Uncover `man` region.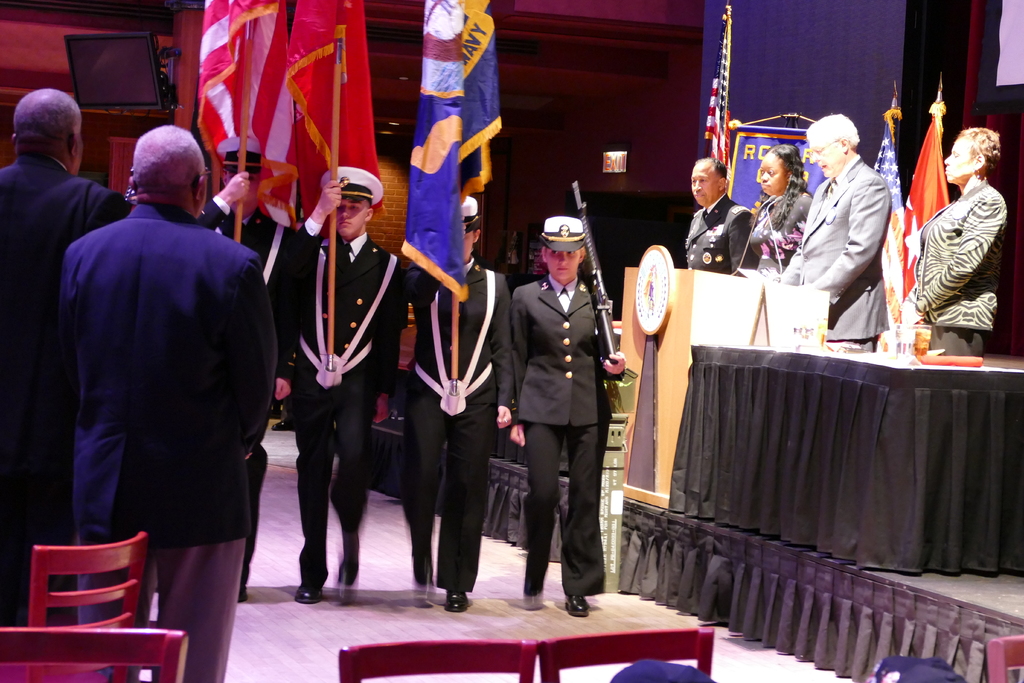
Uncovered: [45,97,285,682].
